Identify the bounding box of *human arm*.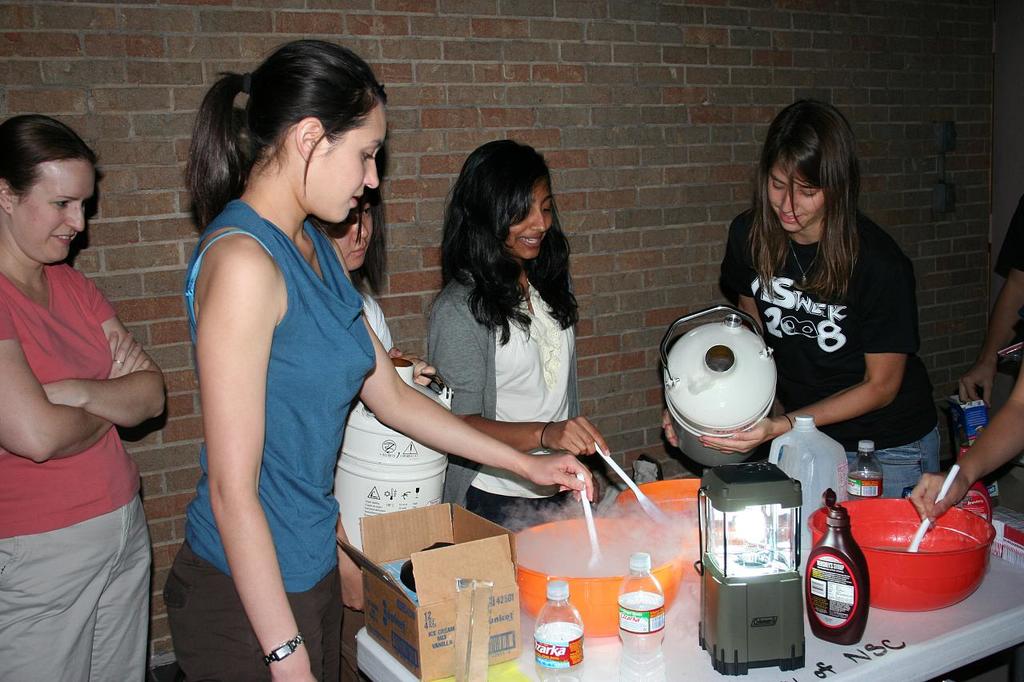
(0, 288, 138, 462).
